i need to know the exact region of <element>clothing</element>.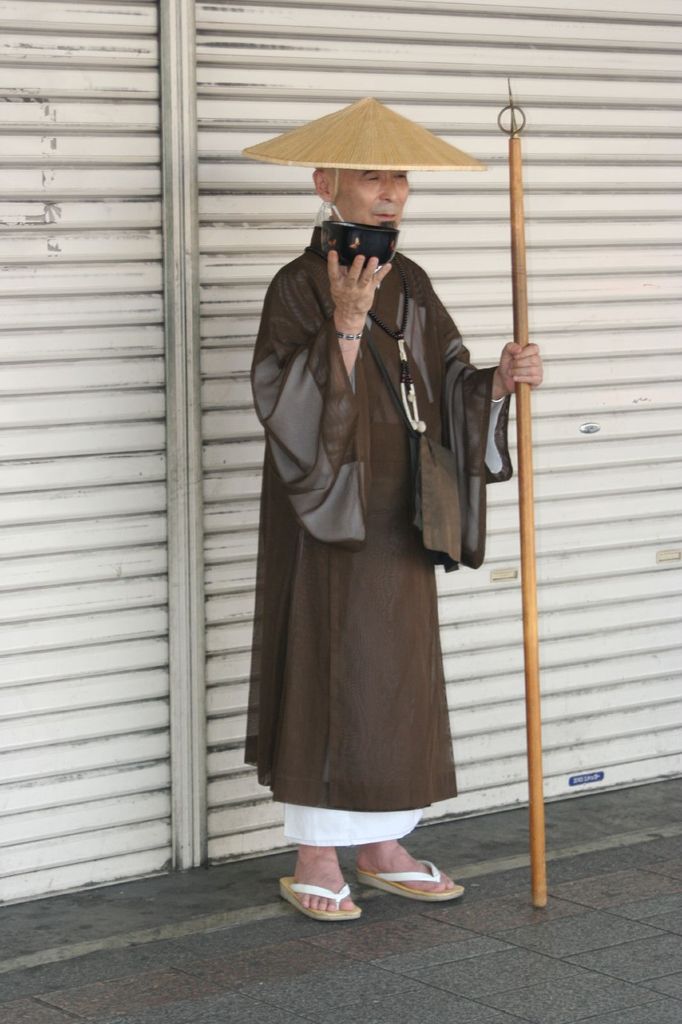
Region: x1=238 y1=166 x2=507 y2=862.
